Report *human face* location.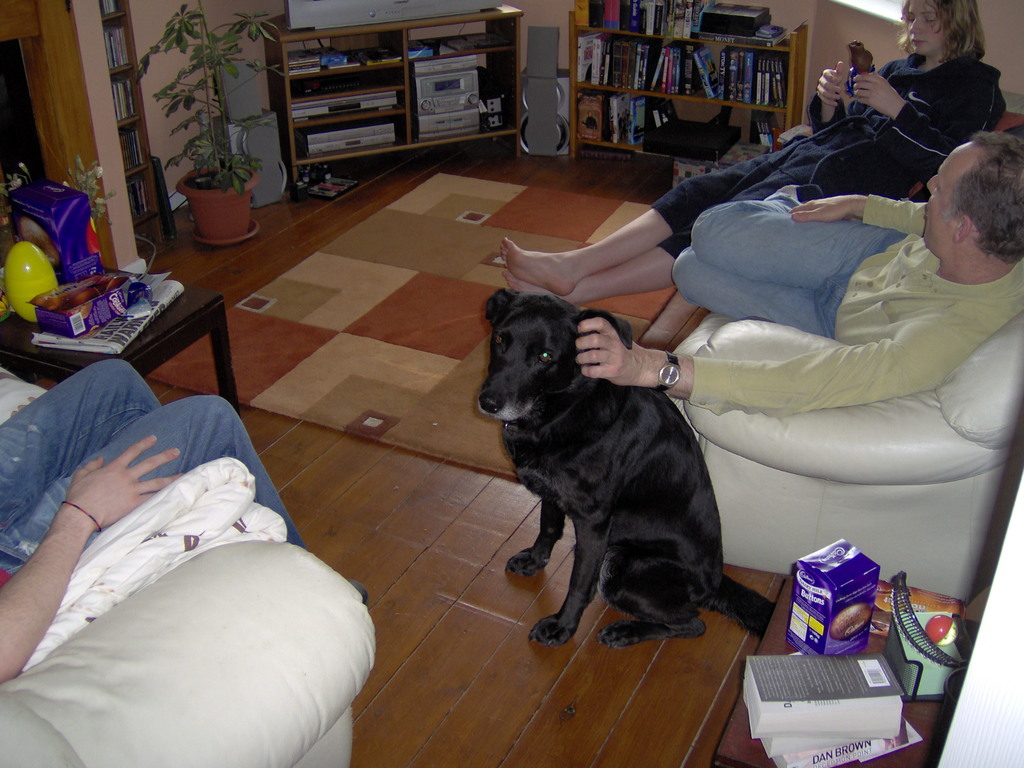
Report: [906, 0, 946, 54].
